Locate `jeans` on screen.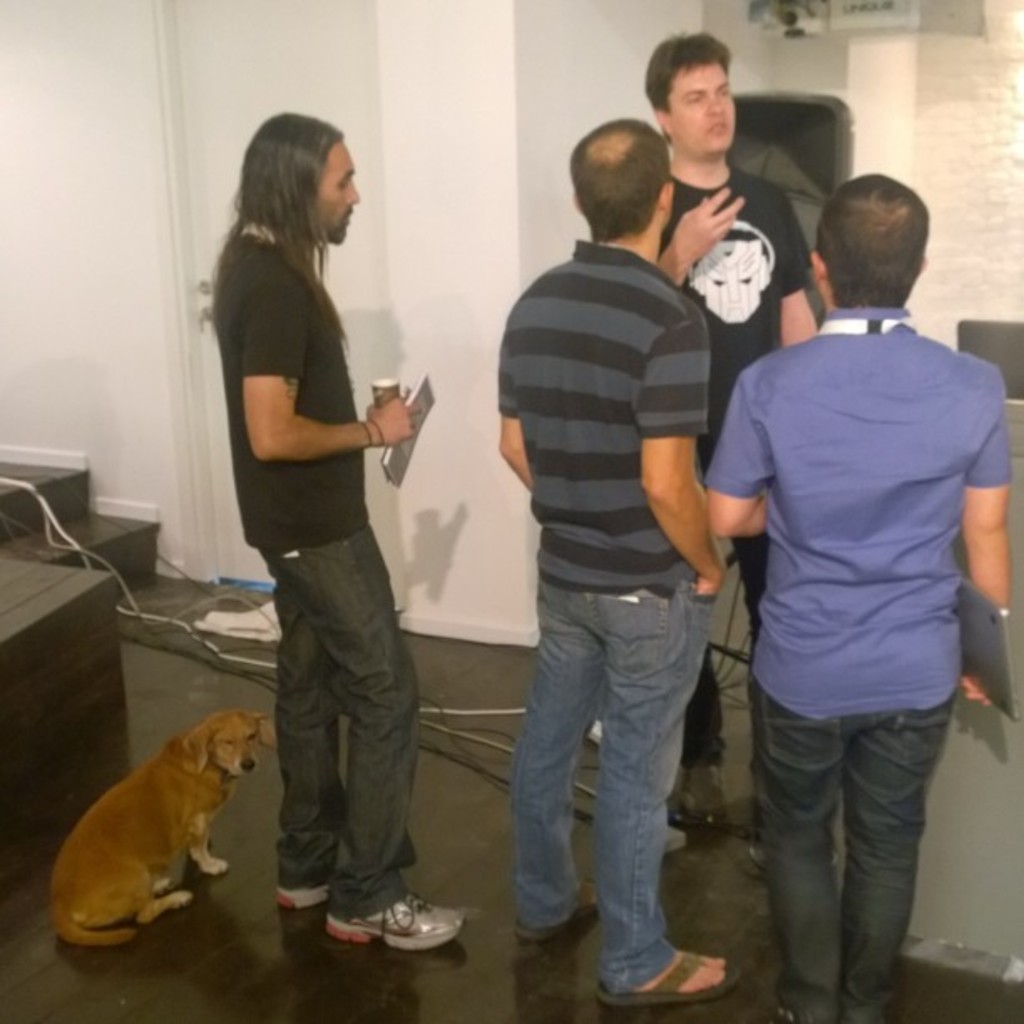
On screen at <bbox>750, 681, 952, 1022</bbox>.
